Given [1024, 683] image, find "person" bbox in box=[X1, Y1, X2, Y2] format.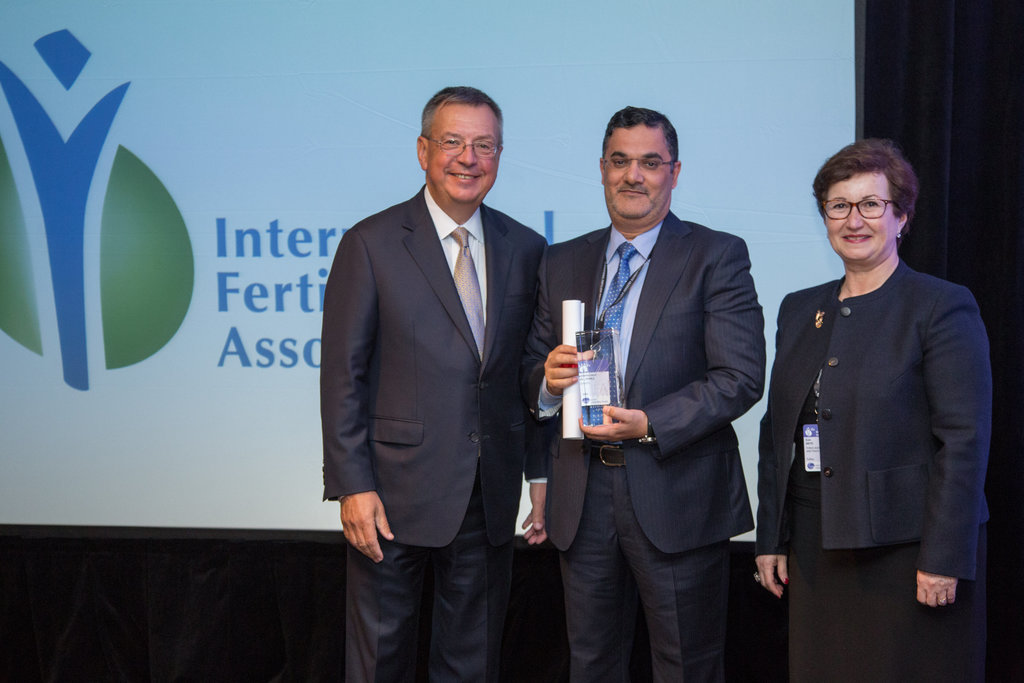
box=[316, 86, 548, 682].
